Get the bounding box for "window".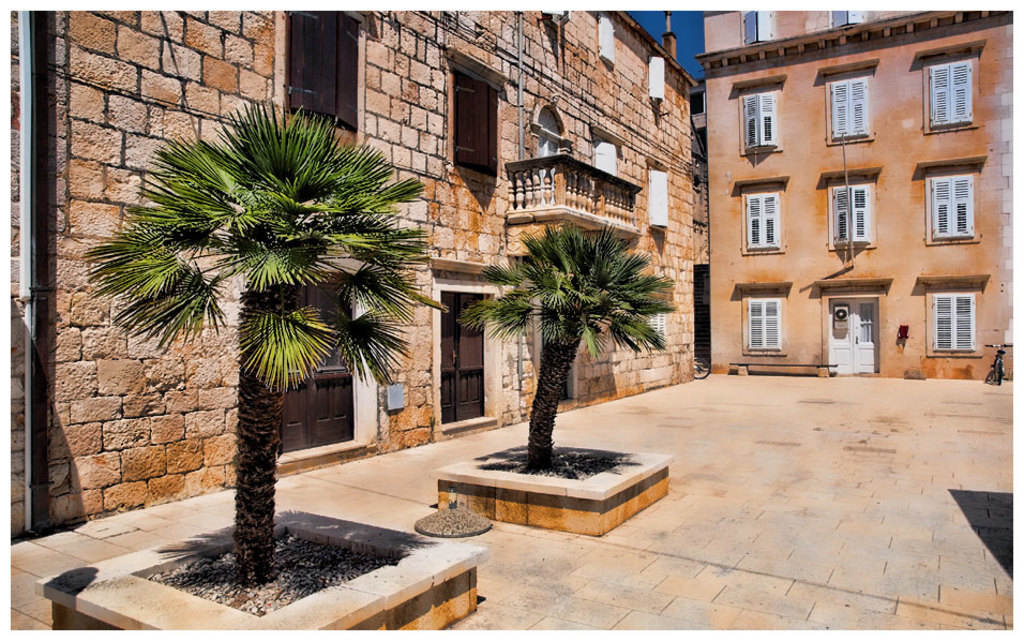
box(747, 299, 781, 352).
